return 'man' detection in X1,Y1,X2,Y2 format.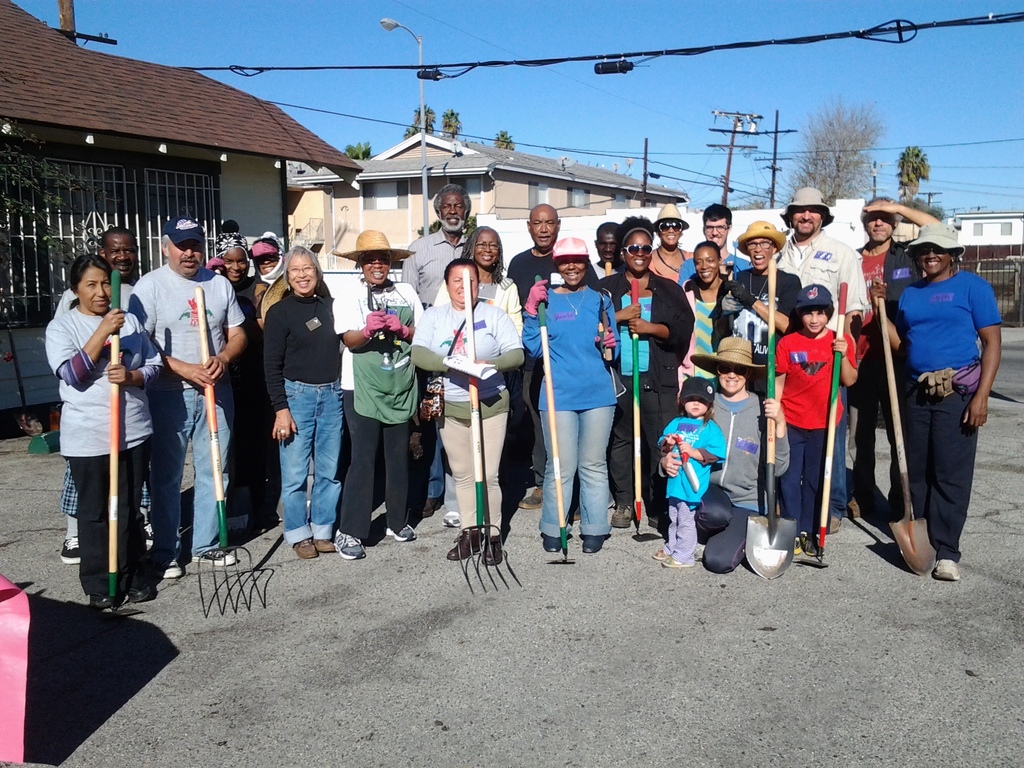
863,202,952,249.
